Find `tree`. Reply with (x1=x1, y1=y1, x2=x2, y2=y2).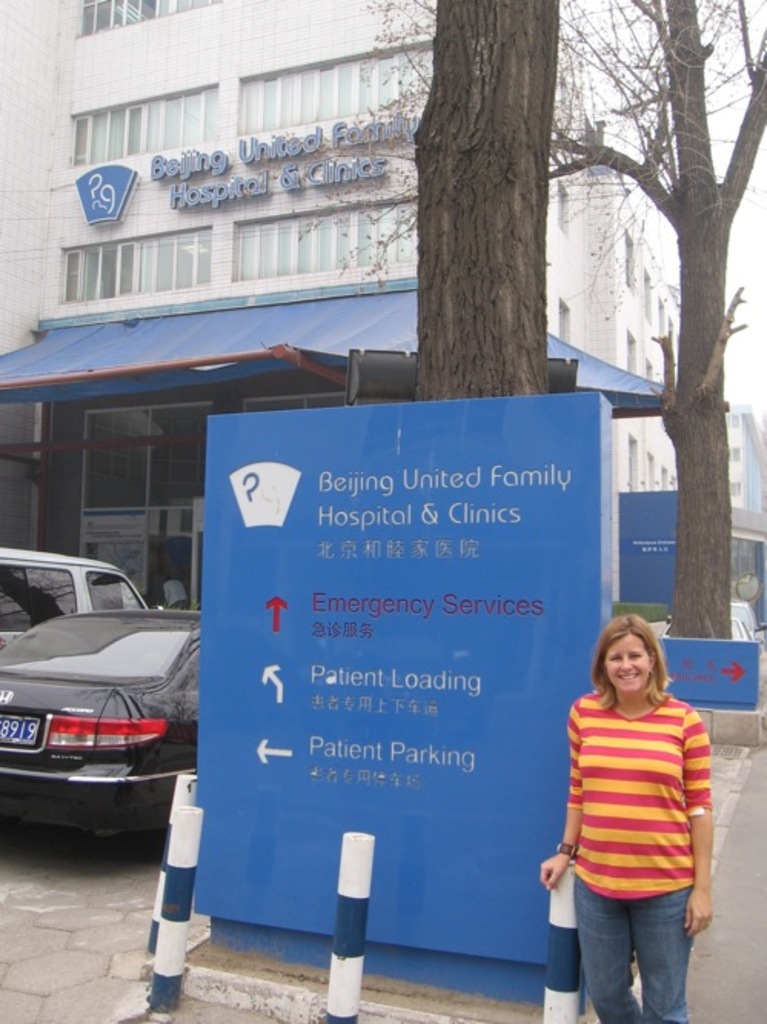
(x1=326, y1=0, x2=765, y2=658).
